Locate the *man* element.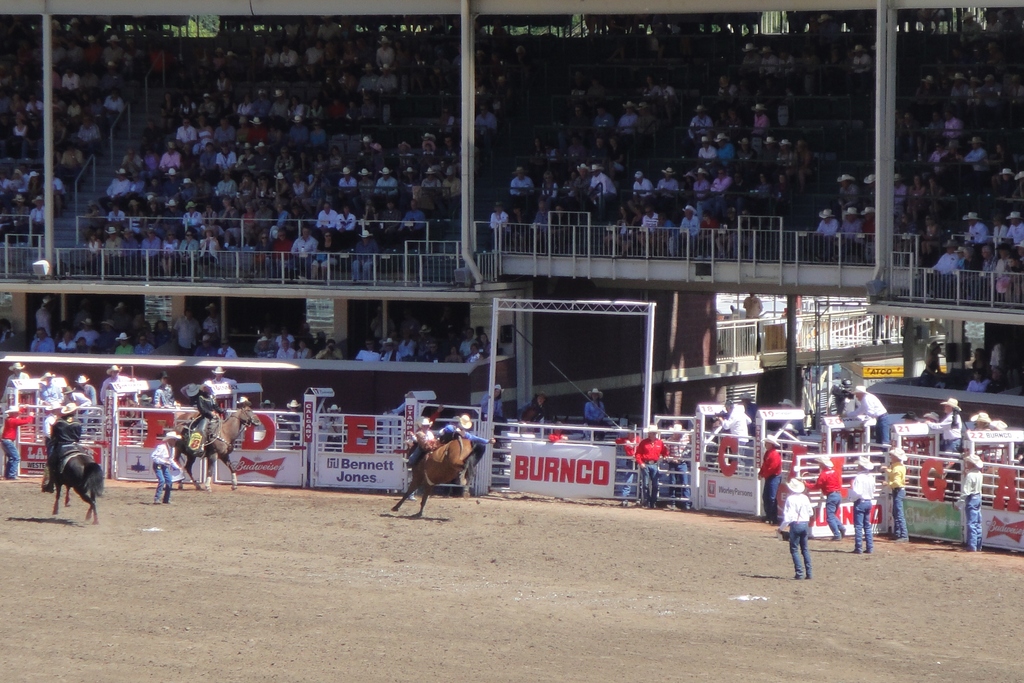
Element bbox: x1=61 y1=384 x2=95 y2=417.
